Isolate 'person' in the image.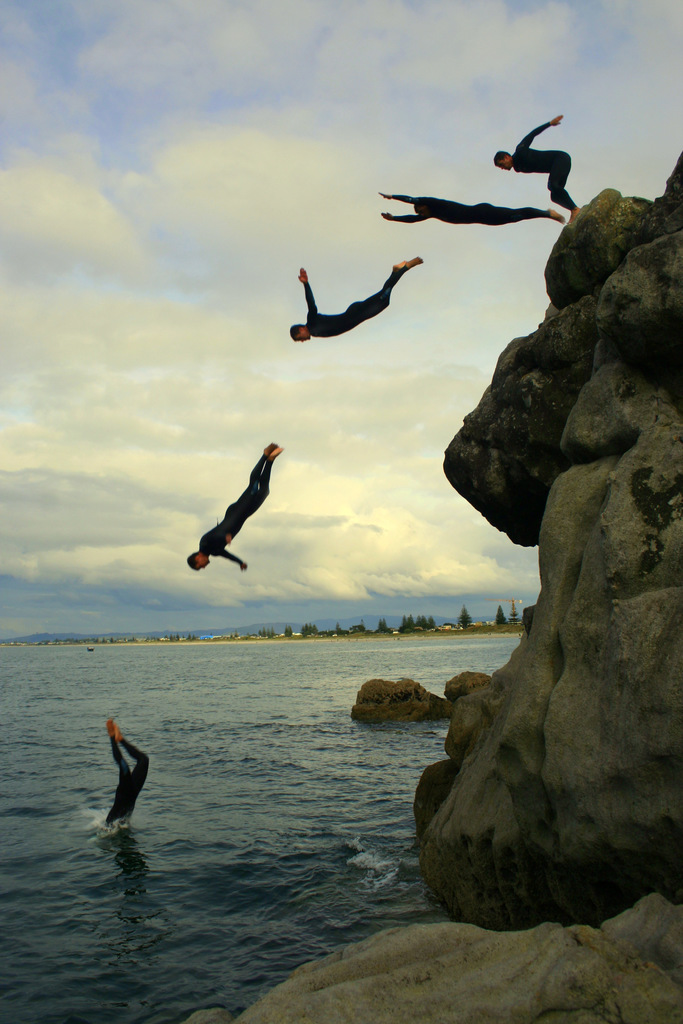
Isolated region: pyautogui.locateOnScreen(288, 259, 422, 338).
